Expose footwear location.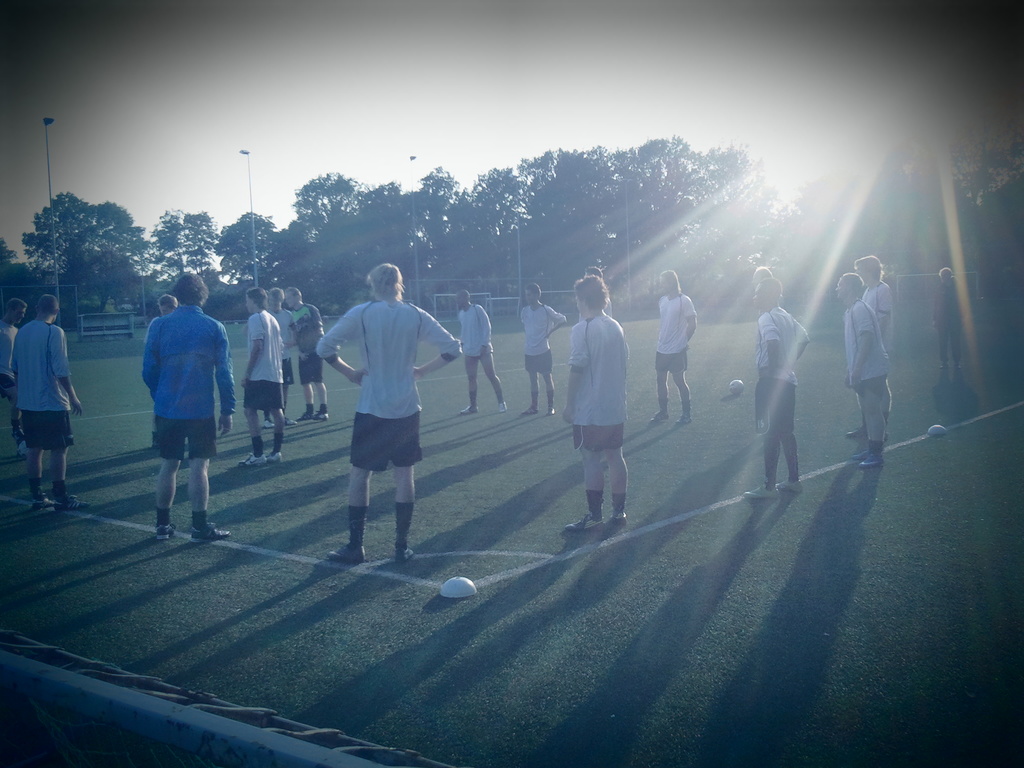
Exposed at (27,498,56,511).
